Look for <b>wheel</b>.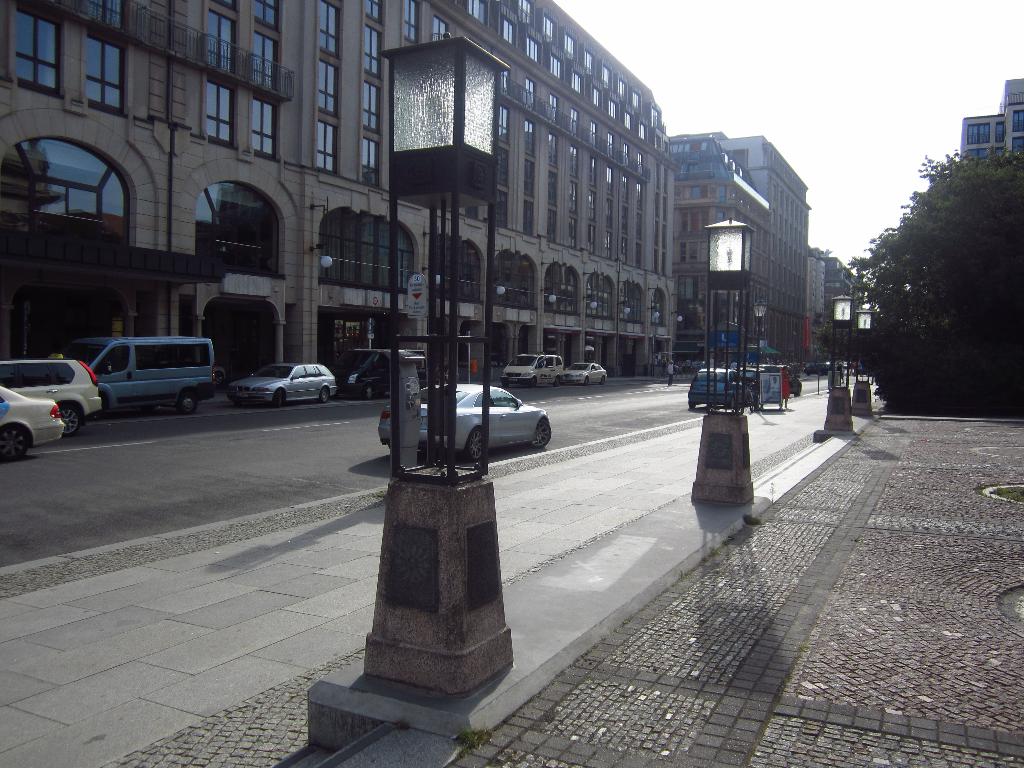
Found: [753, 392, 762, 410].
